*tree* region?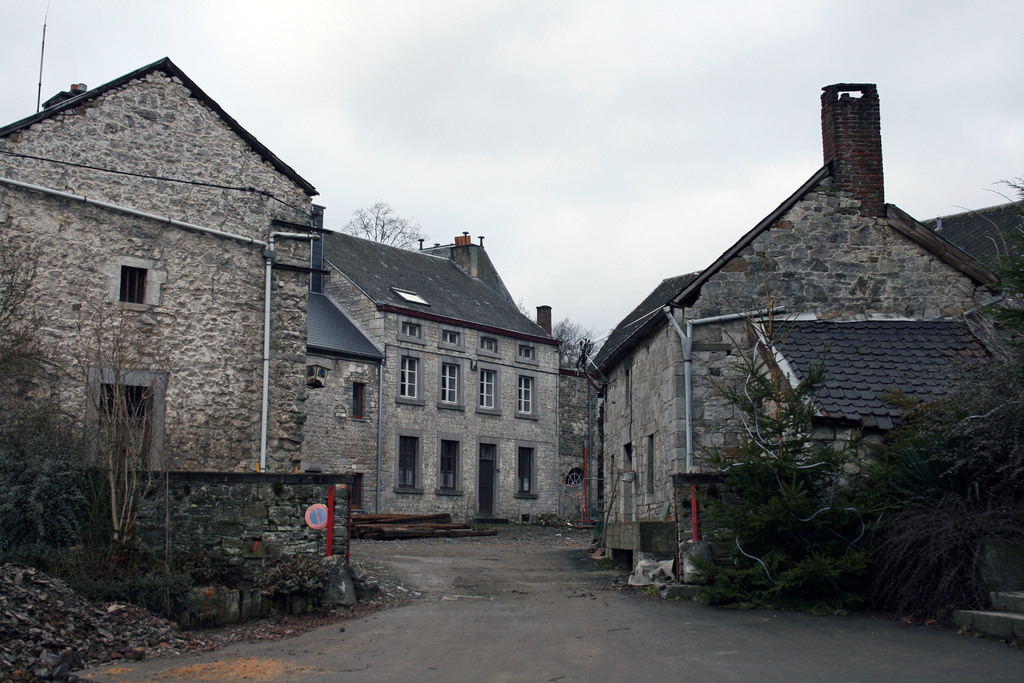
bbox(553, 318, 599, 374)
